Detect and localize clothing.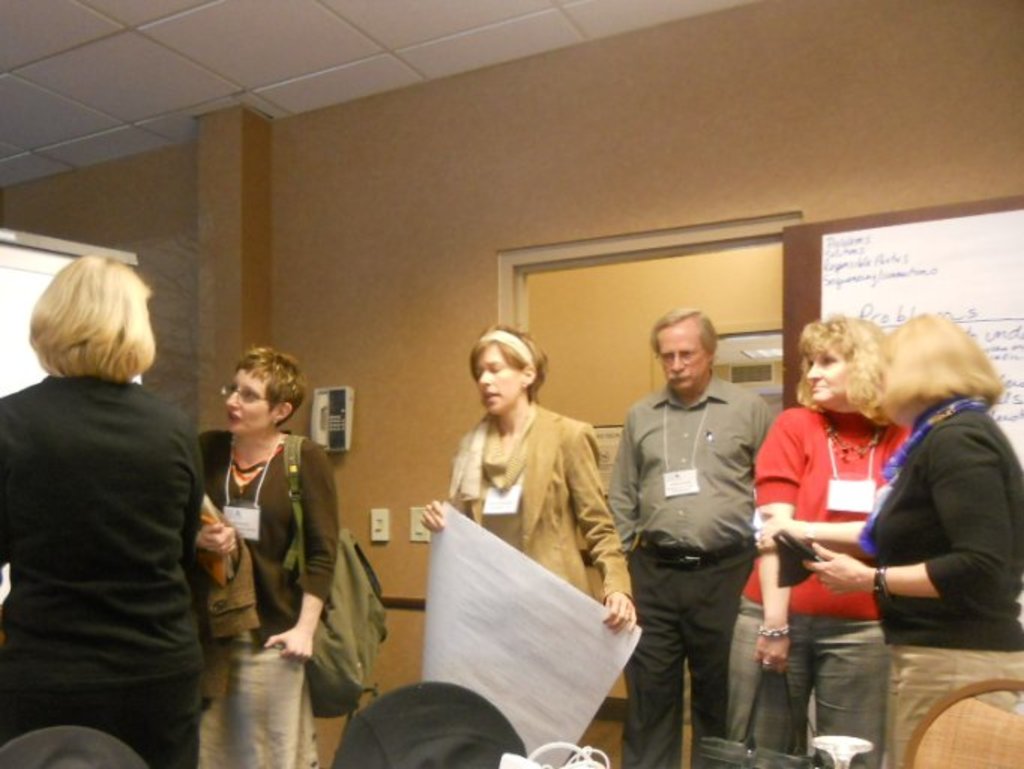
Localized at region(604, 368, 773, 767).
